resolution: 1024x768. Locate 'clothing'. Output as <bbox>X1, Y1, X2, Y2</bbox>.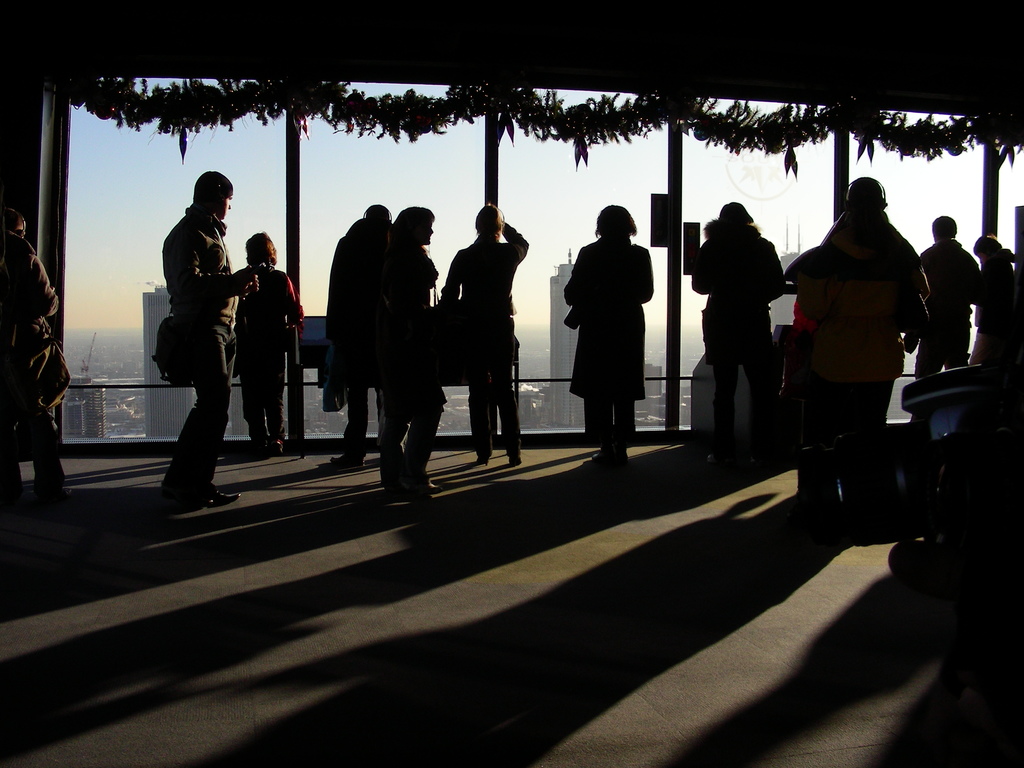
<bbox>972, 248, 1012, 352</bbox>.
